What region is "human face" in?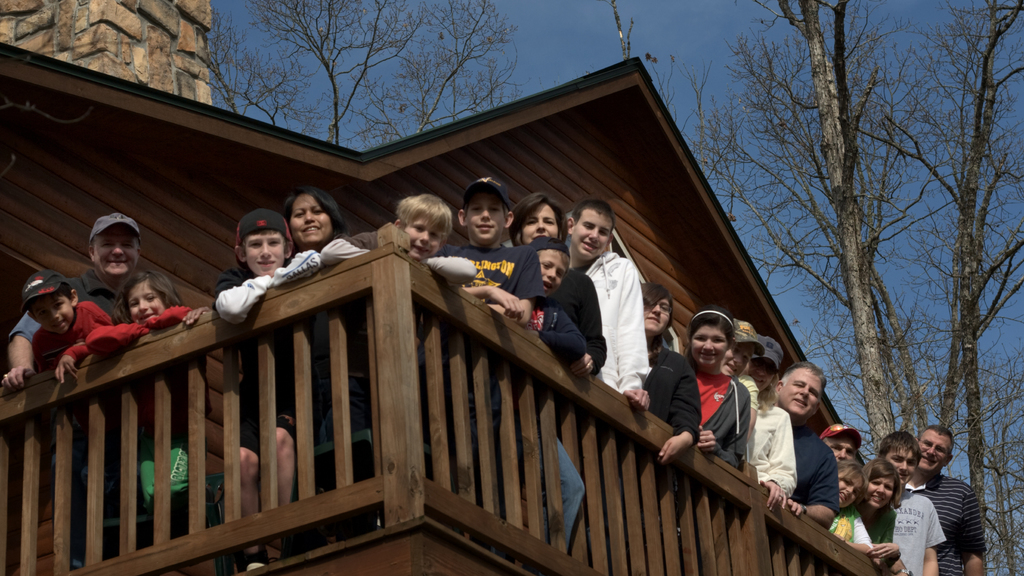
<box>538,248,570,294</box>.
